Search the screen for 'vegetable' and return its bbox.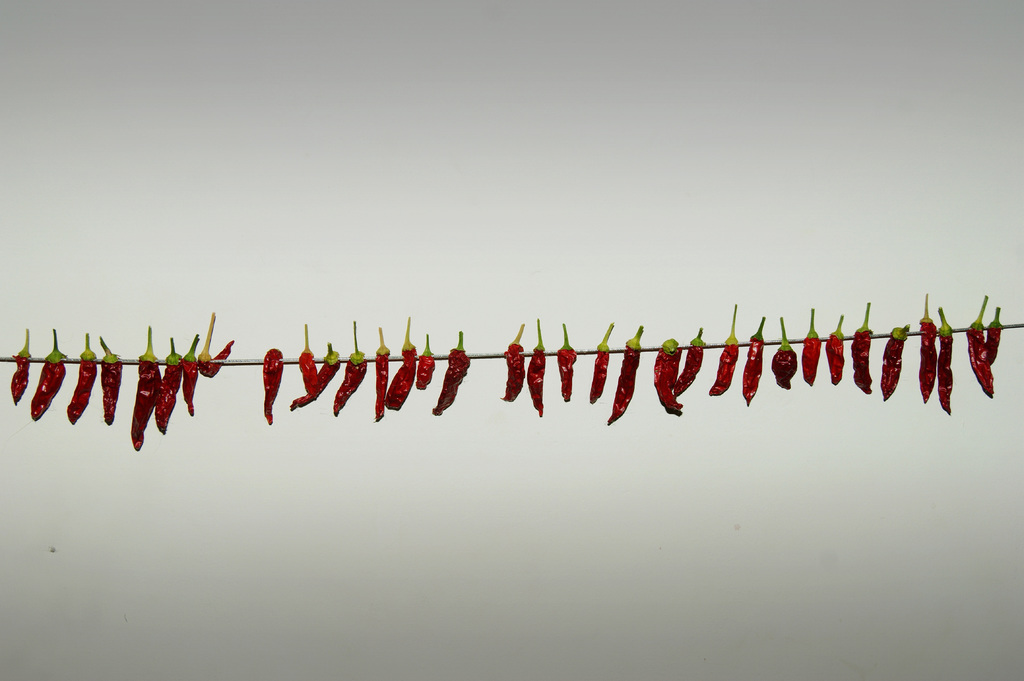
Found: rect(921, 294, 940, 401).
